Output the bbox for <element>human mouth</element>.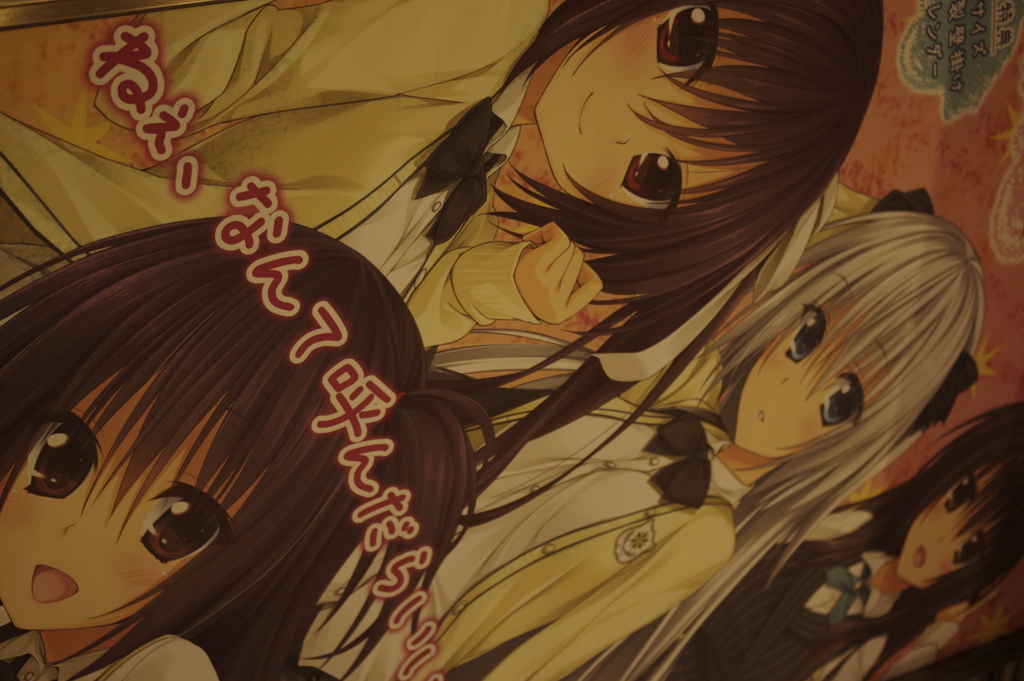
x1=760 y1=413 x2=765 y2=423.
